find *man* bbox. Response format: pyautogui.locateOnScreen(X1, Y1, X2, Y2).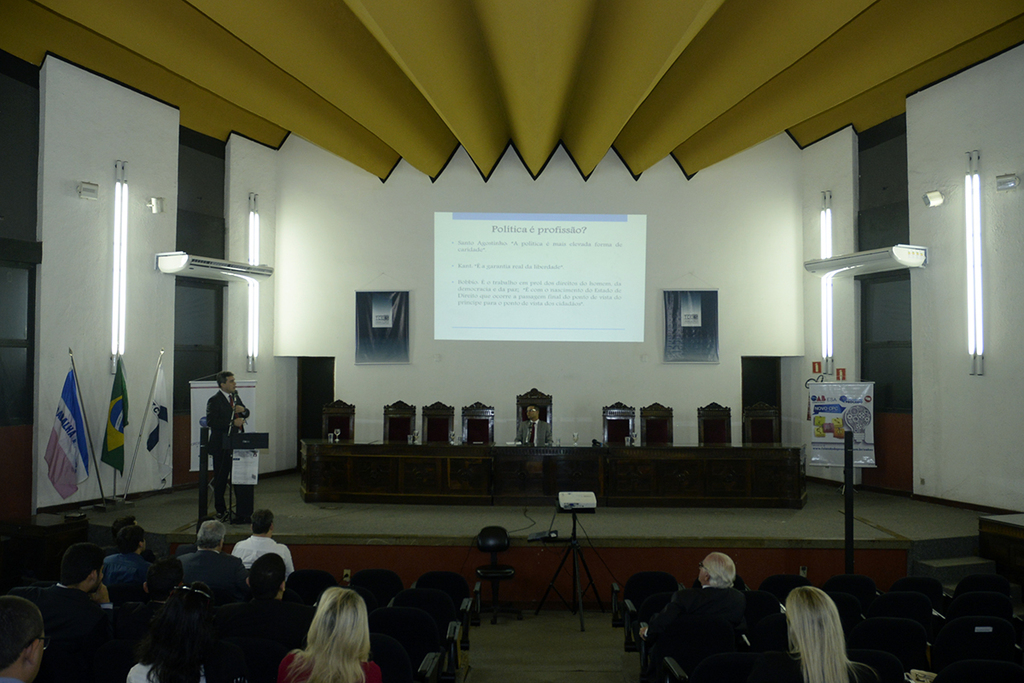
pyautogui.locateOnScreen(212, 547, 317, 682).
